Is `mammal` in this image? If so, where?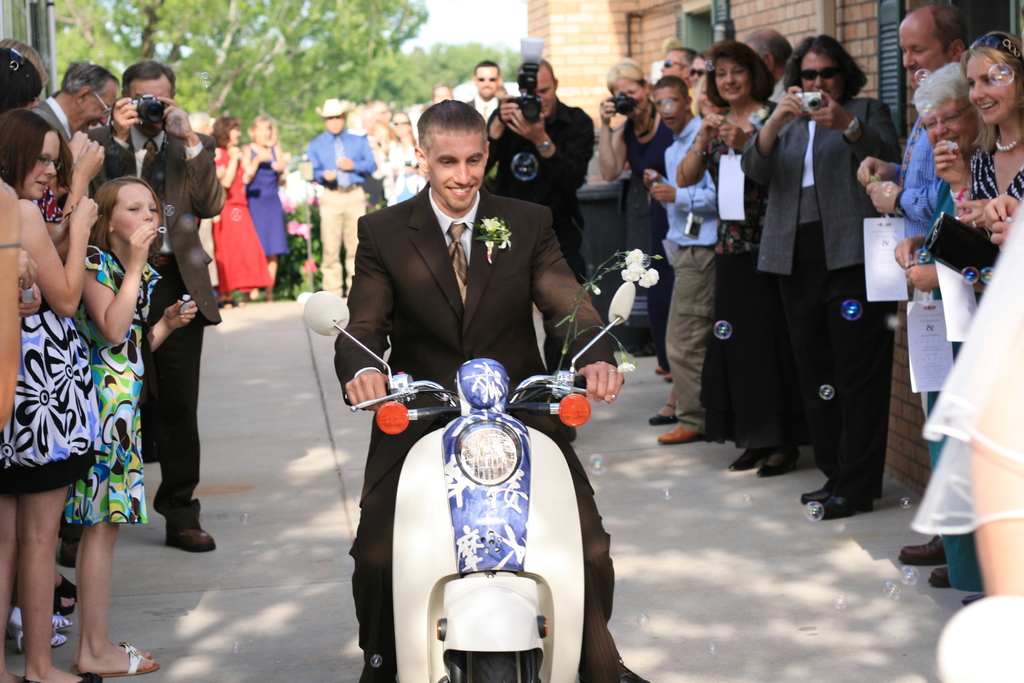
Yes, at (335,99,648,682).
